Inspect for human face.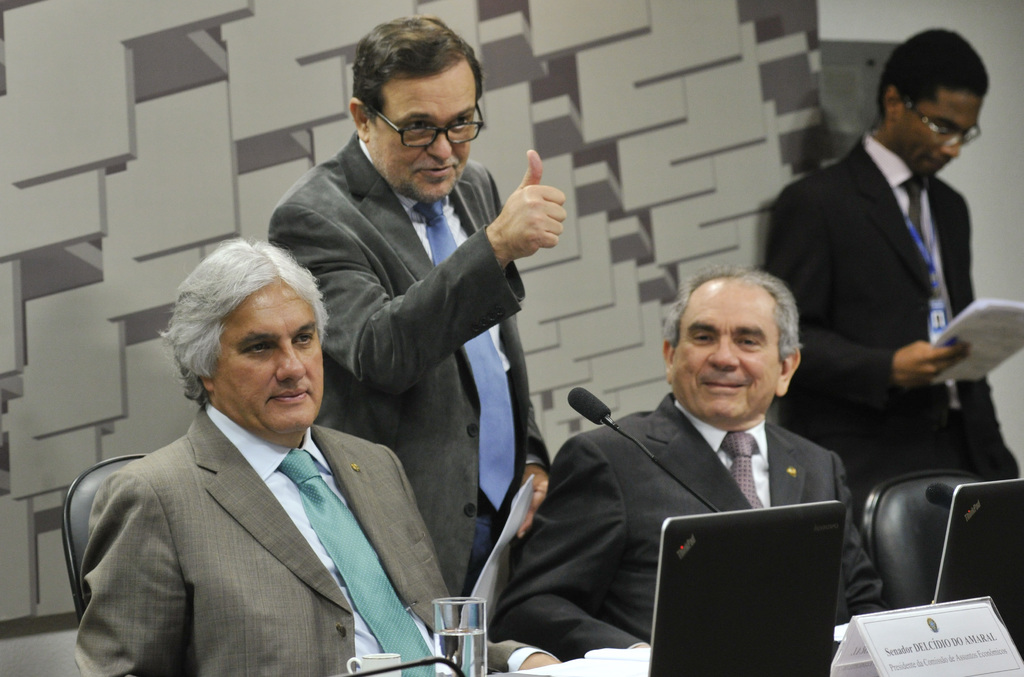
Inspection: [x1=216, y1=291, x2=324, y2=427].
